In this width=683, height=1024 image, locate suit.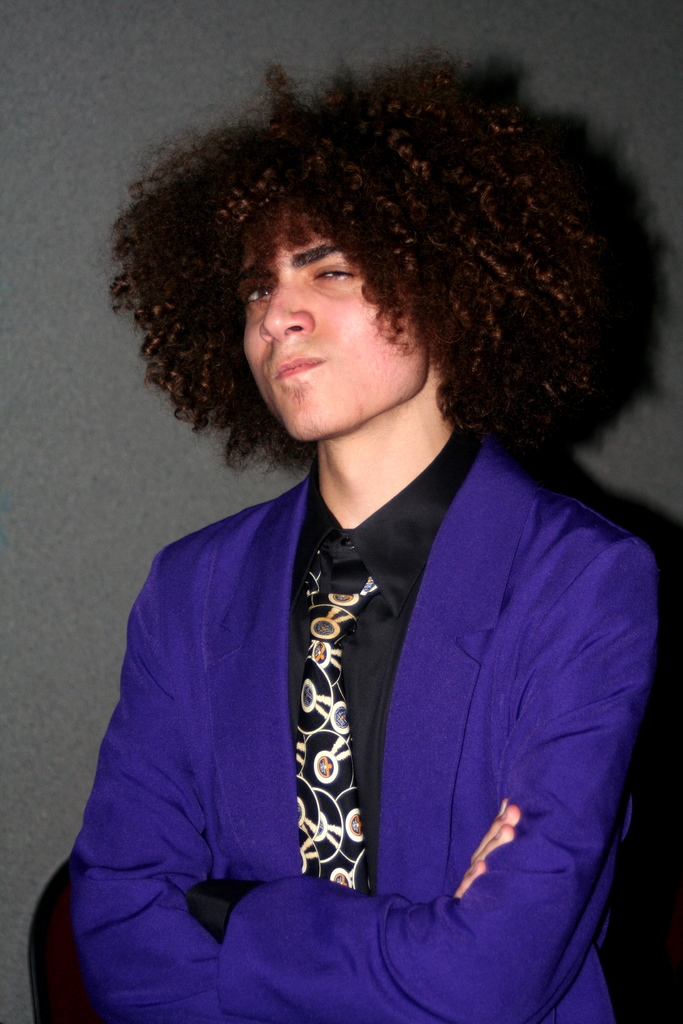
Bounding box: 74, 442, 670, 1023.
